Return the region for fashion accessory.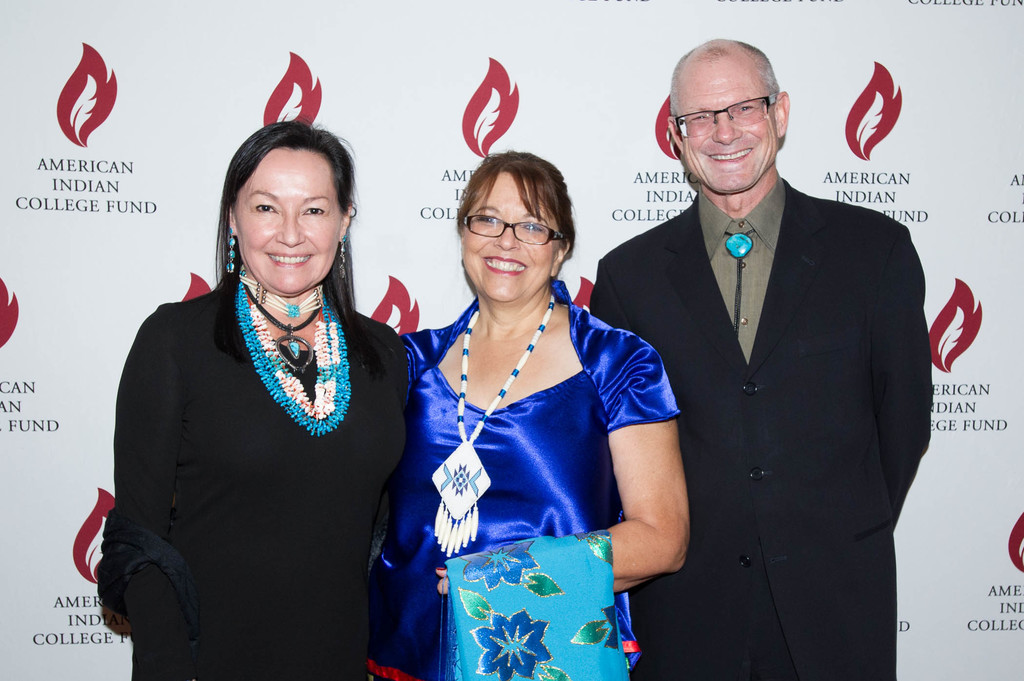
(x1=437, y1=293, x2=566, y2=558).
